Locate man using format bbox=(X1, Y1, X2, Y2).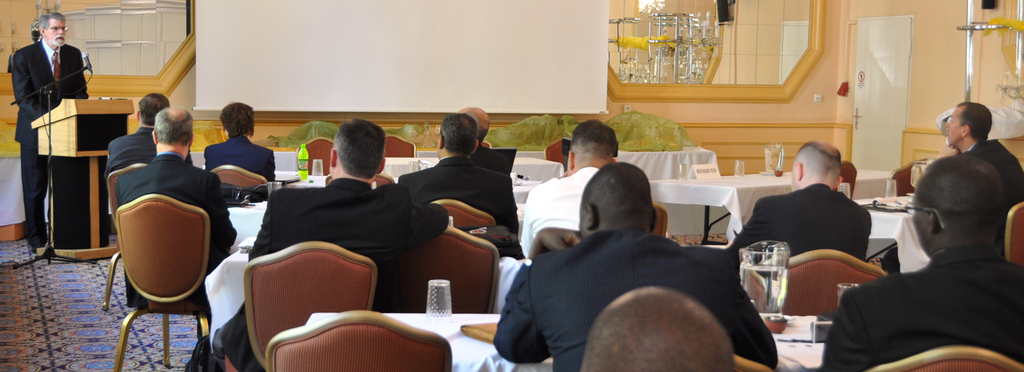
bbox=(454, 102, 511, 174).
